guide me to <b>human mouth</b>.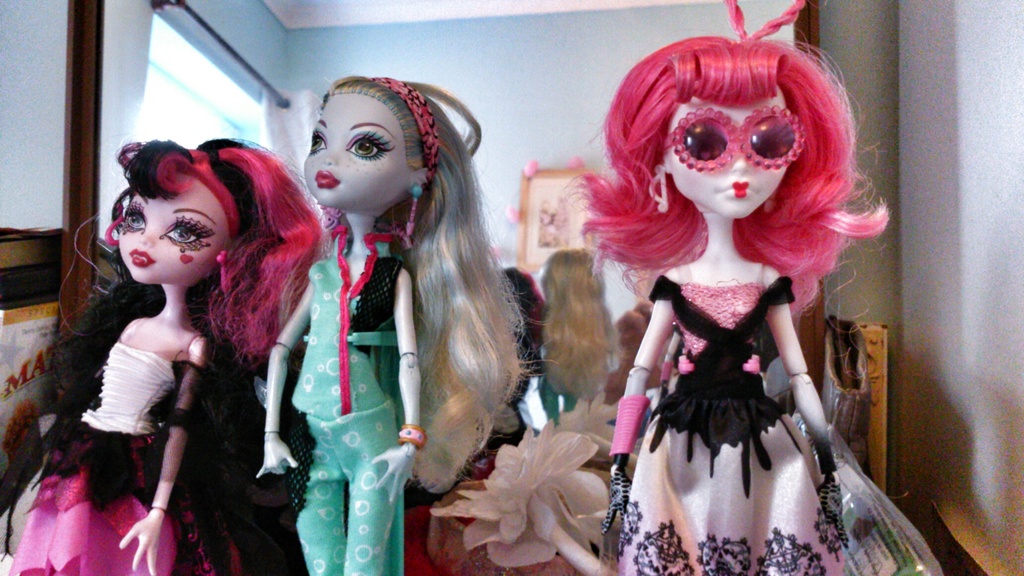
Guidance: 125,246,154,266.
